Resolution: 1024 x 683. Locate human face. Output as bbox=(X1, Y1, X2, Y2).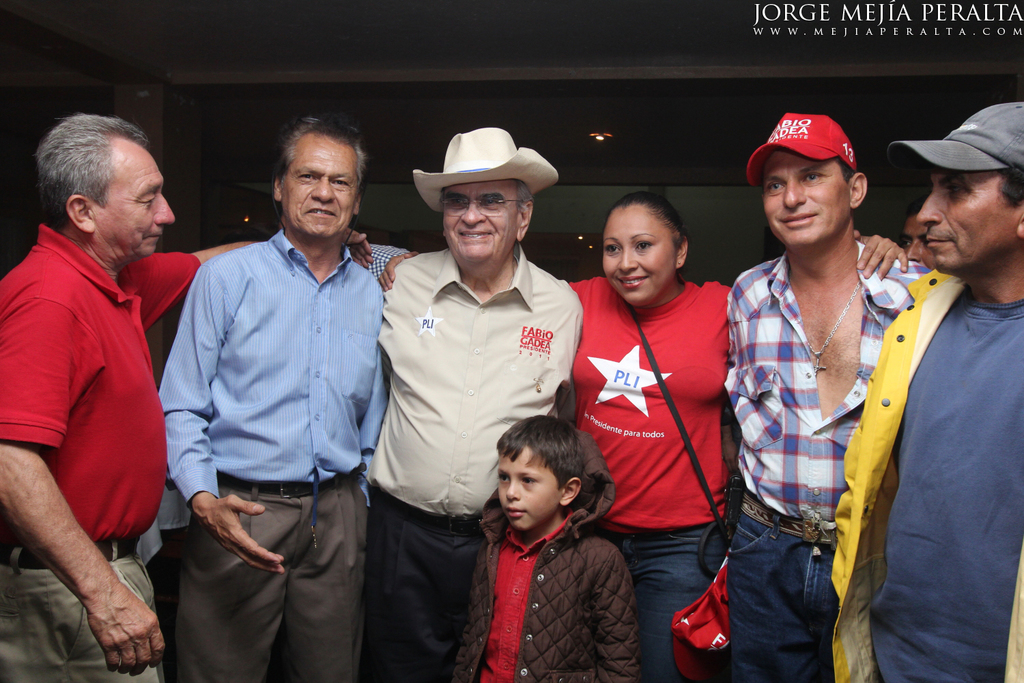
bbox=(441, 185, 518, 269).
